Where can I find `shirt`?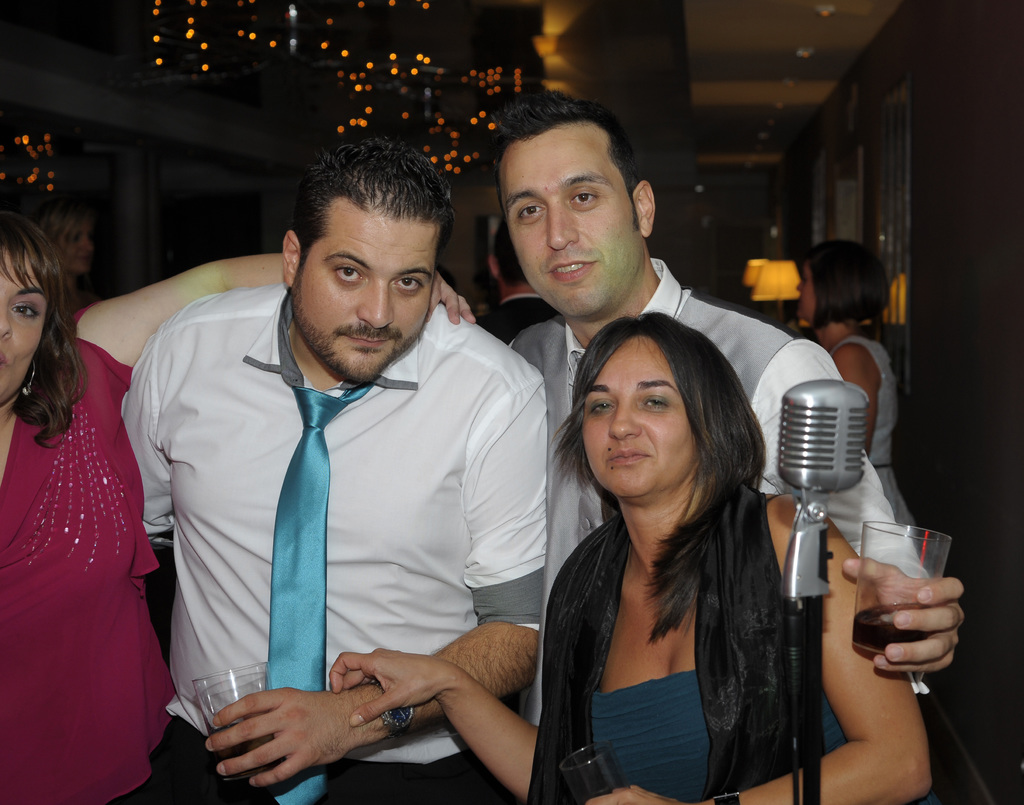
You can find it at BBox(565, 256, 936, 582).
